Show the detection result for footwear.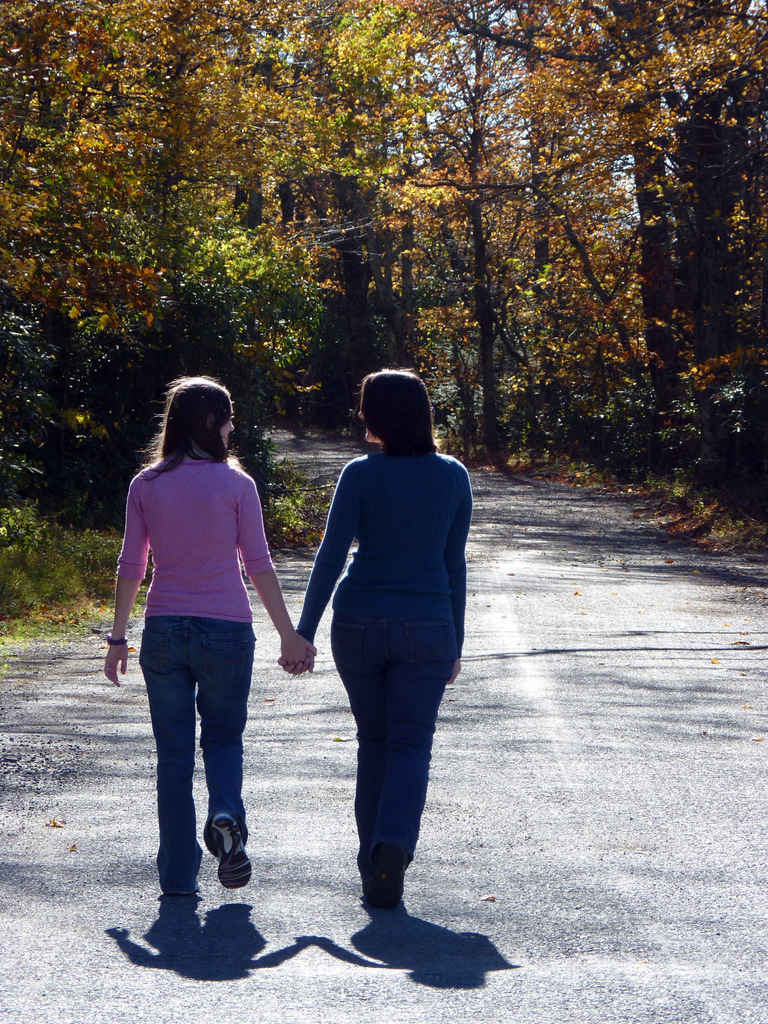
356/842/399/909.
